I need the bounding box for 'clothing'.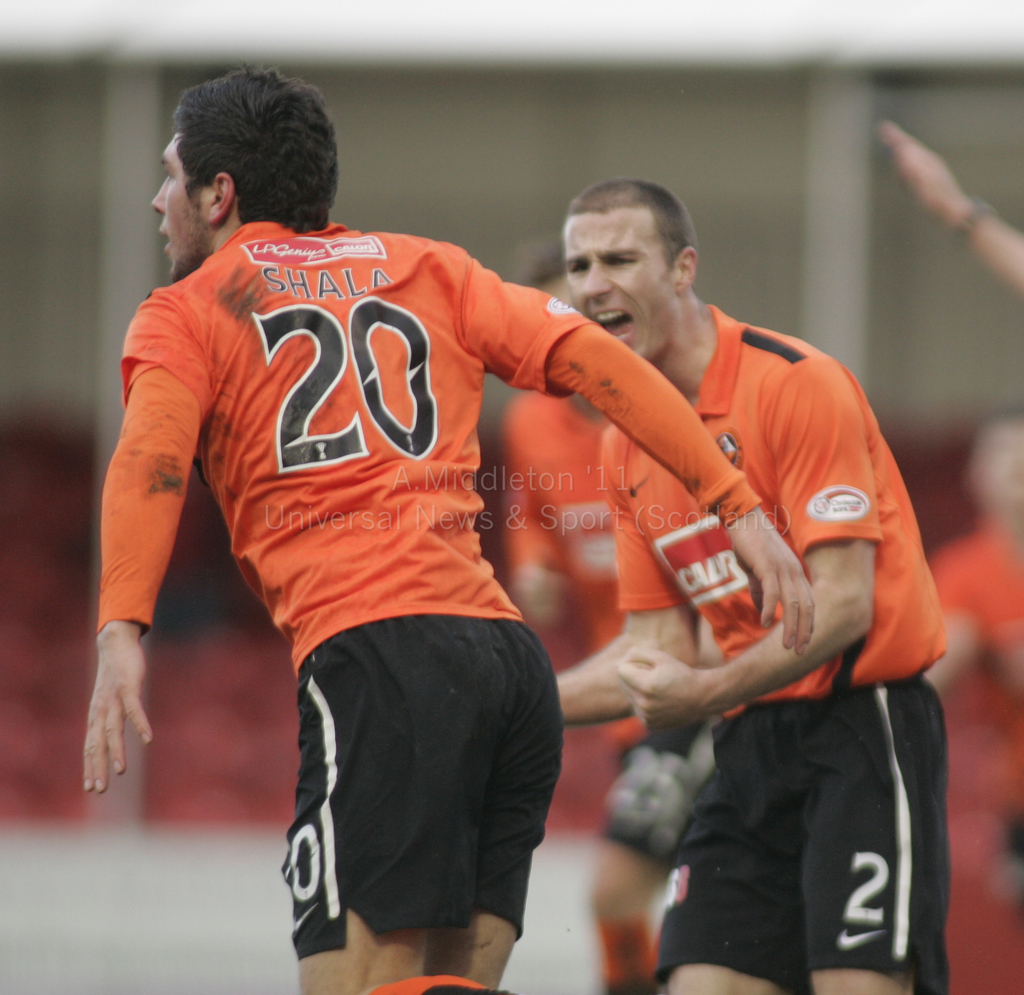
Here it is: 497/377/627/742.
